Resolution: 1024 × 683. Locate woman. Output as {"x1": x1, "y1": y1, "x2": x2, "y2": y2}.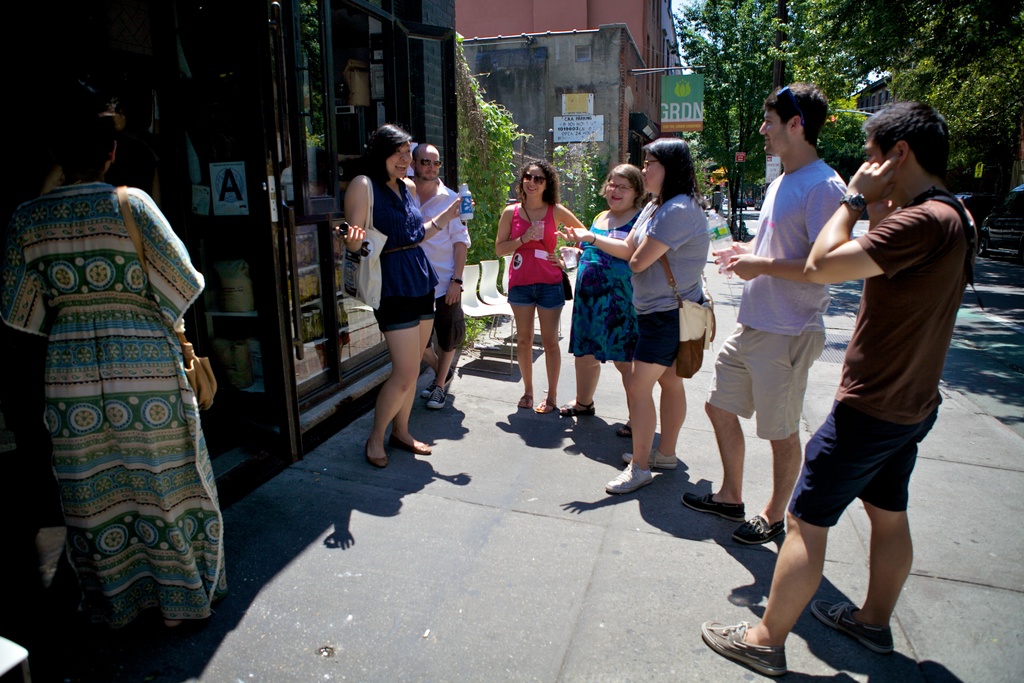
{"x1": 559, "y1": 133, "x2": 707, "y2": 497}.
